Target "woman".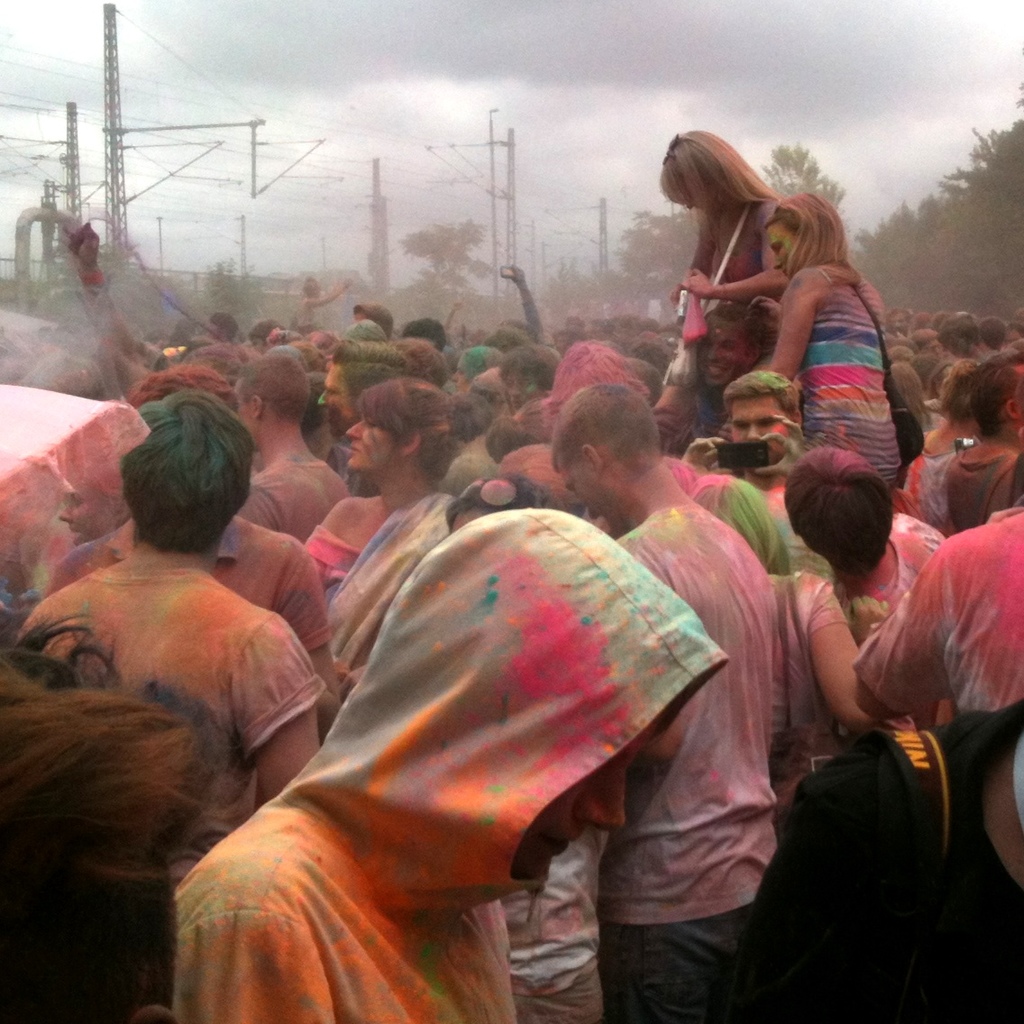
Target region: 748/188/910/489.
